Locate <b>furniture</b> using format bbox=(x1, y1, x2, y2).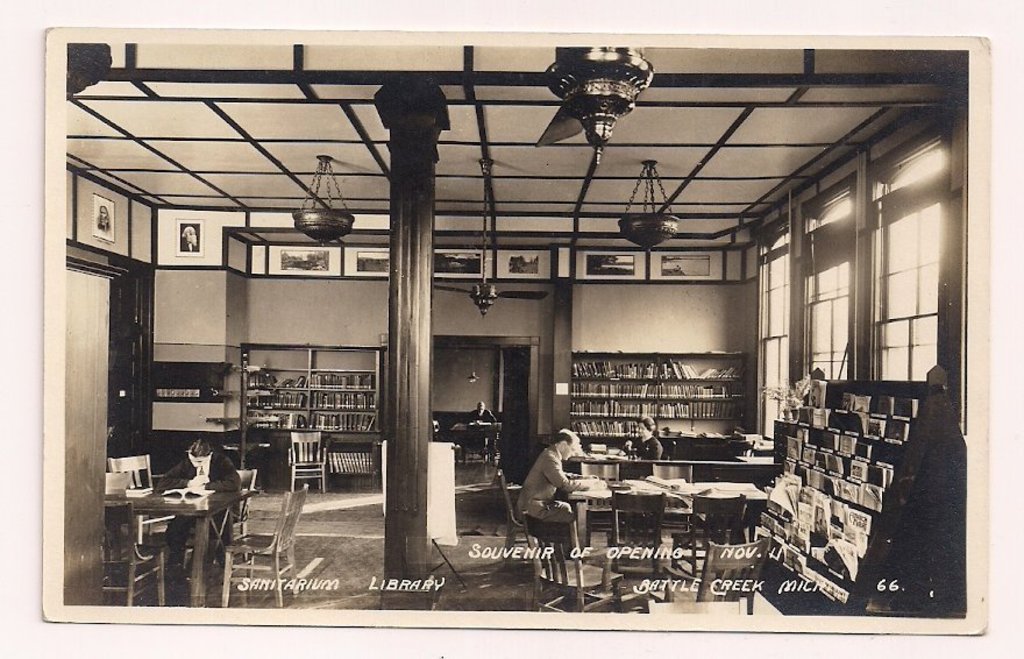
bbox=(756, 367, 966, 614).
